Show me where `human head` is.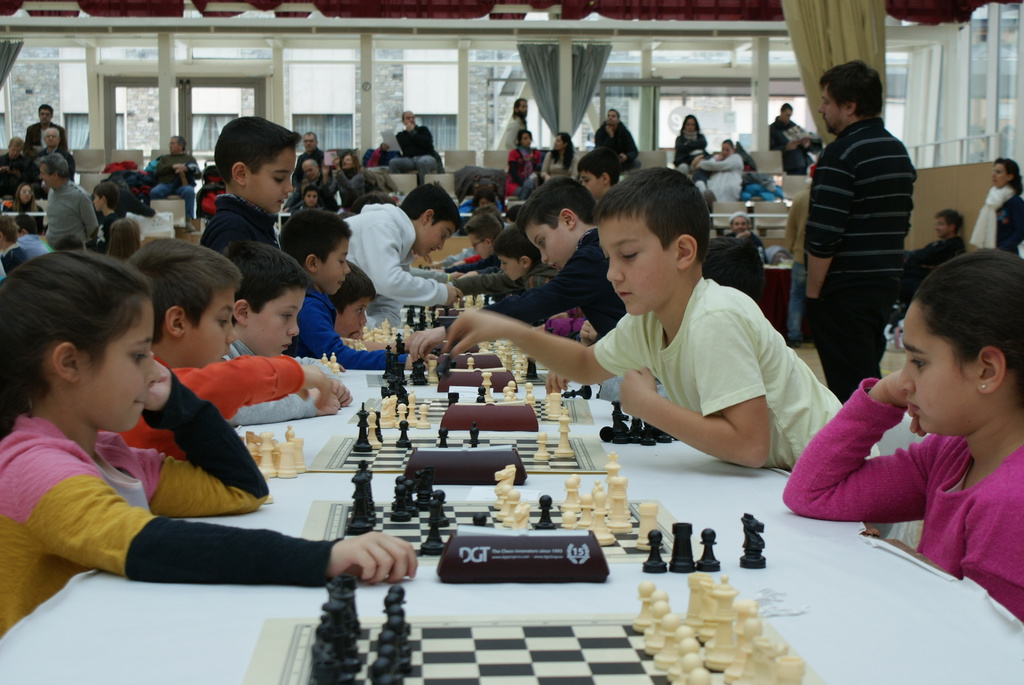
`human head` is at (x1=37, y1=106, x2=53, y2=119).
